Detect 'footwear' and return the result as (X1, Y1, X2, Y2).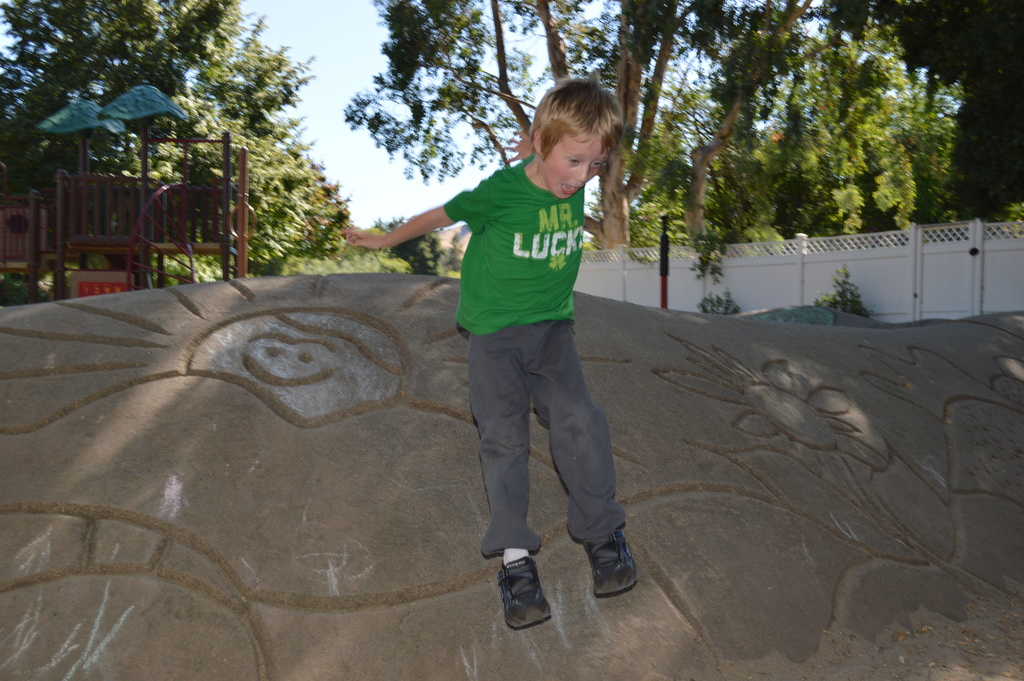
(496, 556, 554, 631).
